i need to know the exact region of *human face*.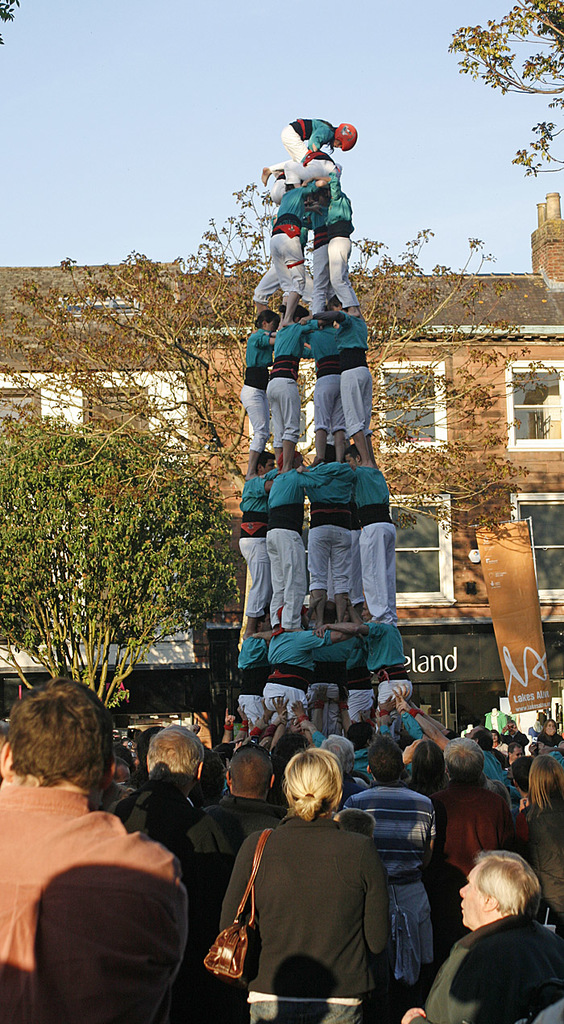
Region: BBox(457, 864, 481, 927).
